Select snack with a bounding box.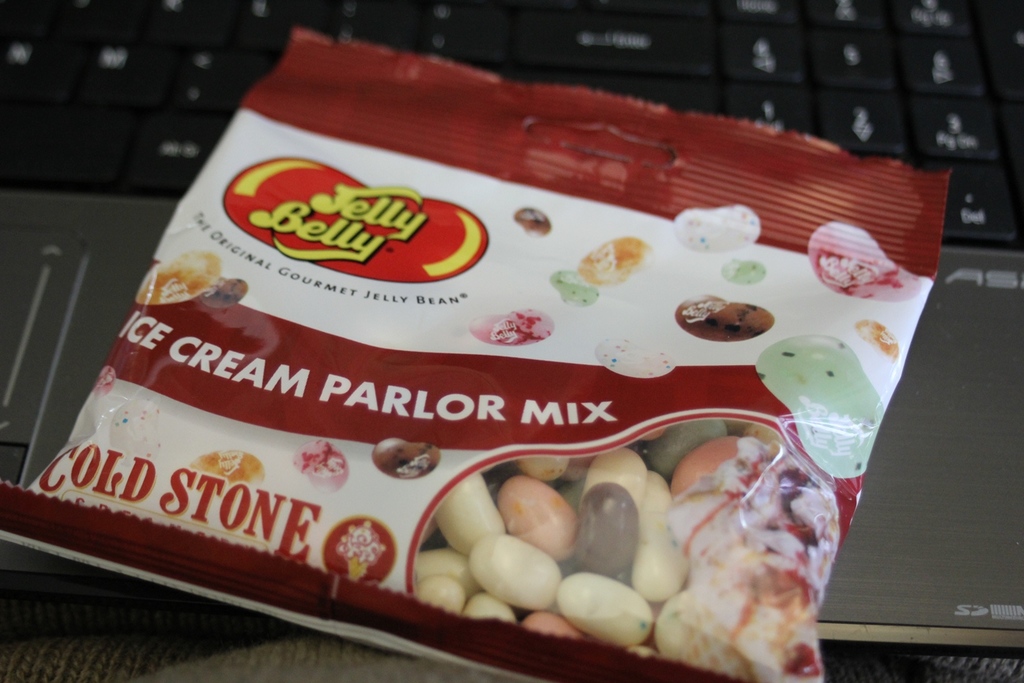
[808, 221, 920, 303].
